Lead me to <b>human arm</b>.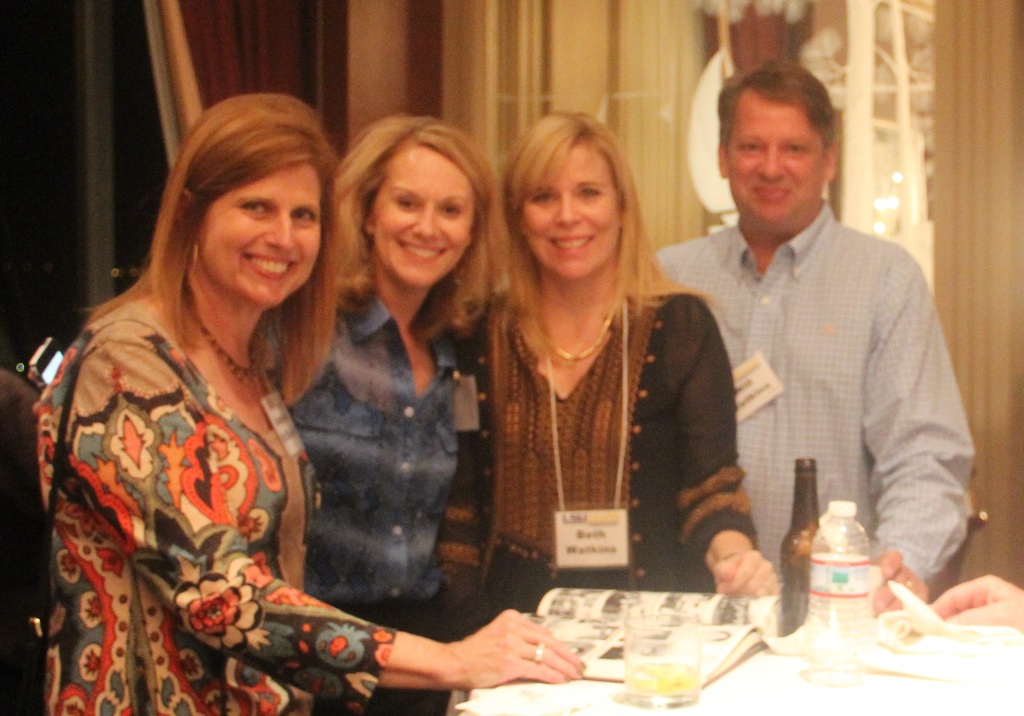
Lead to l=430, t=465, r=479, b=620.
